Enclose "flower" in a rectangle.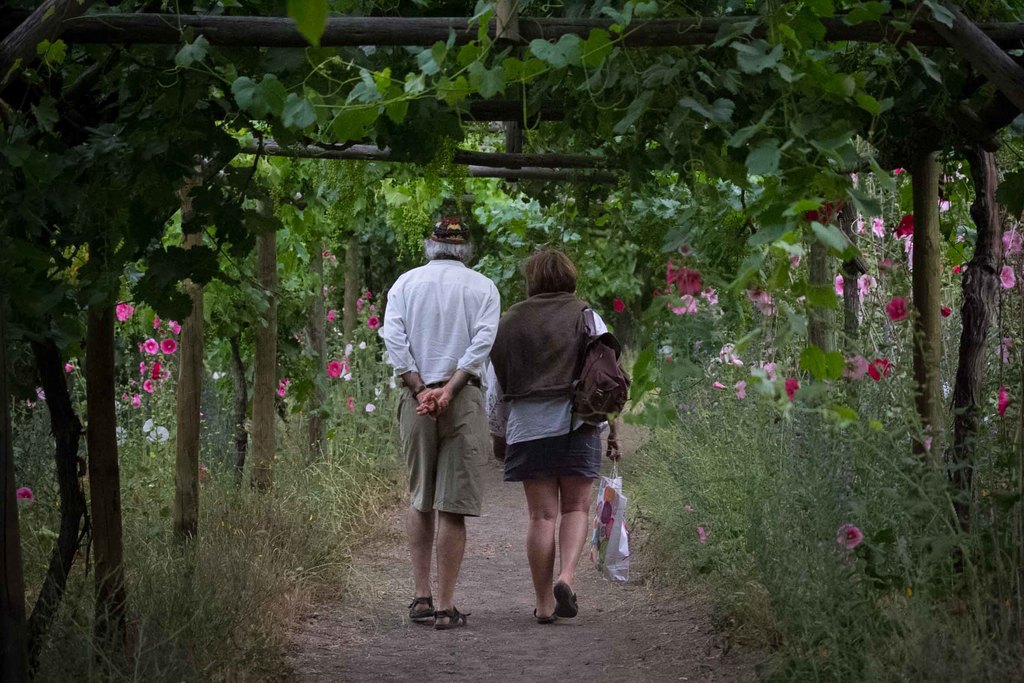
rect(707, 378, 727, 391).
